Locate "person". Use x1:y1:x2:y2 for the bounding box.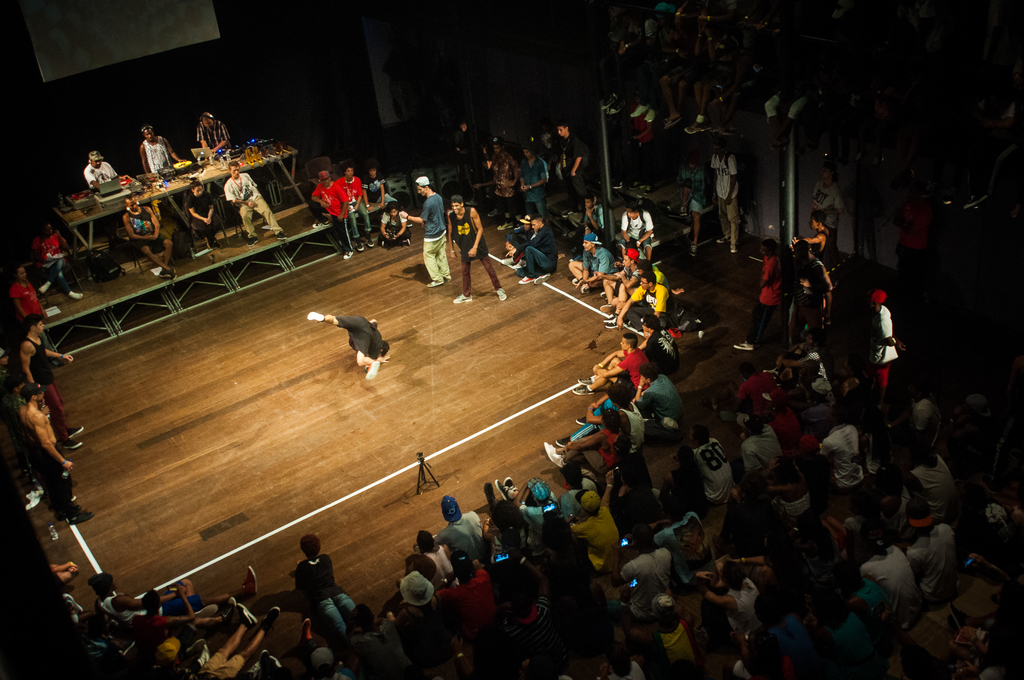
478:467:535:544.
